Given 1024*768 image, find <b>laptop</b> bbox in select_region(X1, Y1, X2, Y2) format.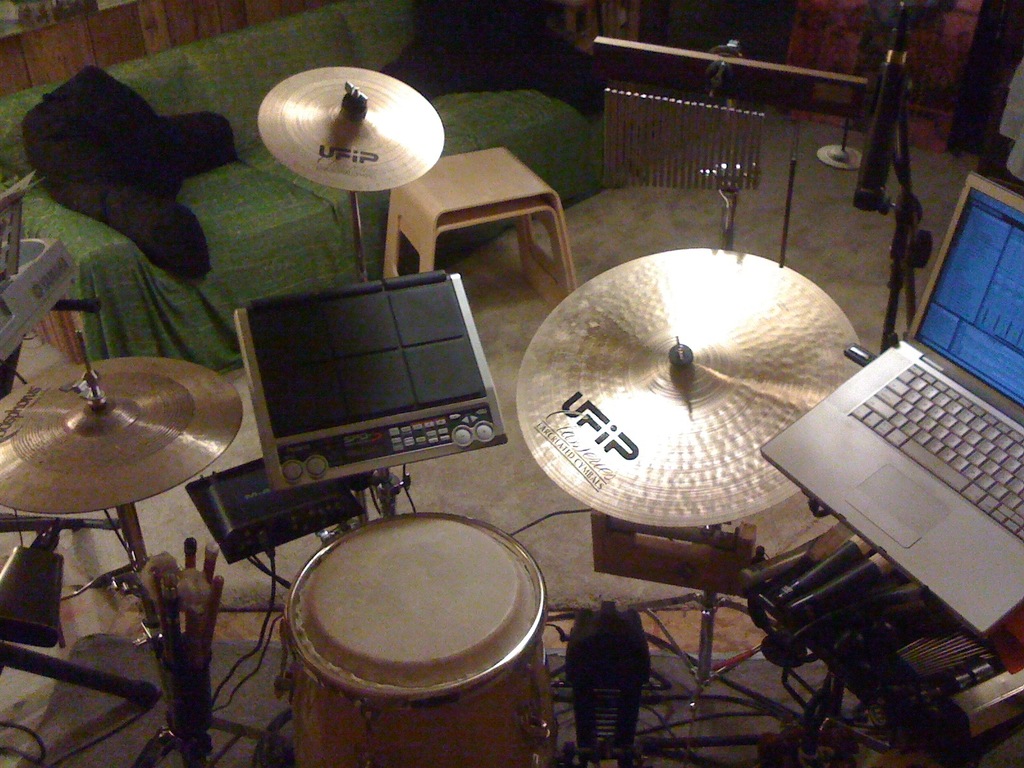
select_region(781, 188, 1023, 654).
